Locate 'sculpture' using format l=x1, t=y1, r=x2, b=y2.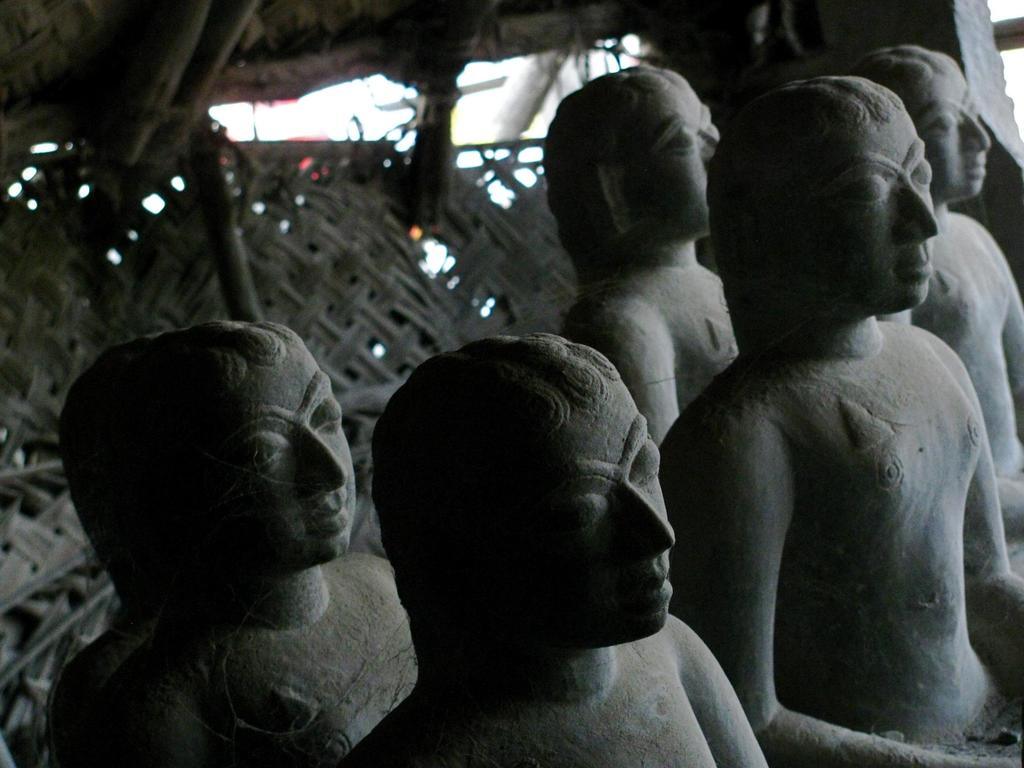
l=50, t=320, r=413, b=763.
